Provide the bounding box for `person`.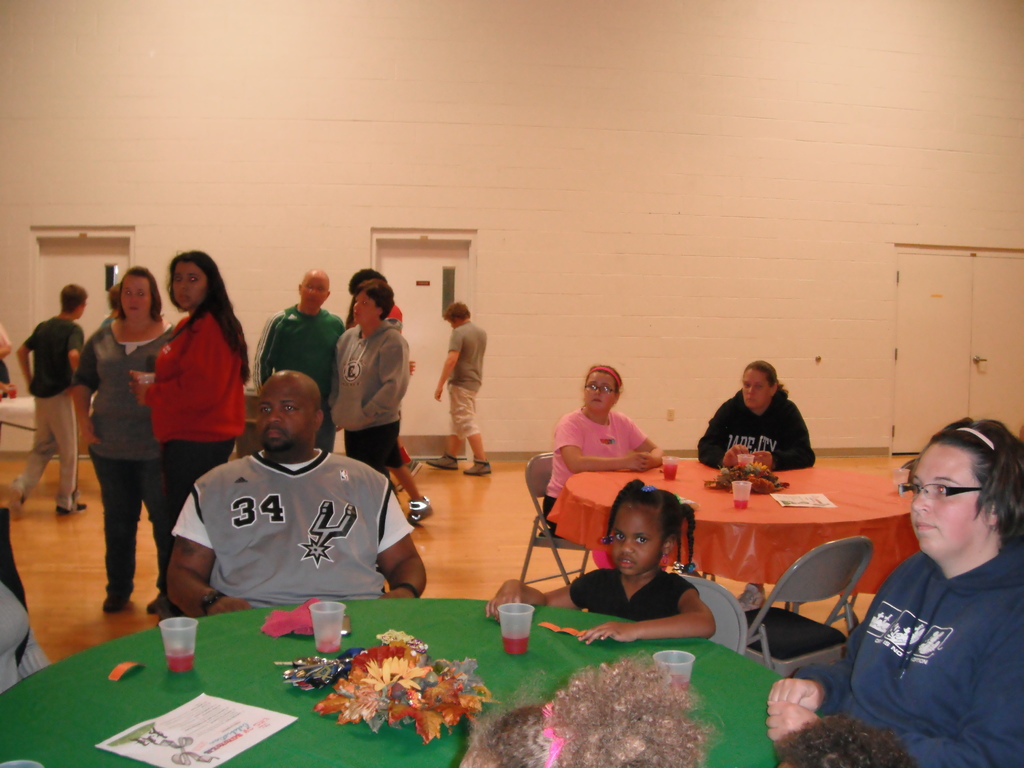
bbox=[429, 303, 493, 476].
